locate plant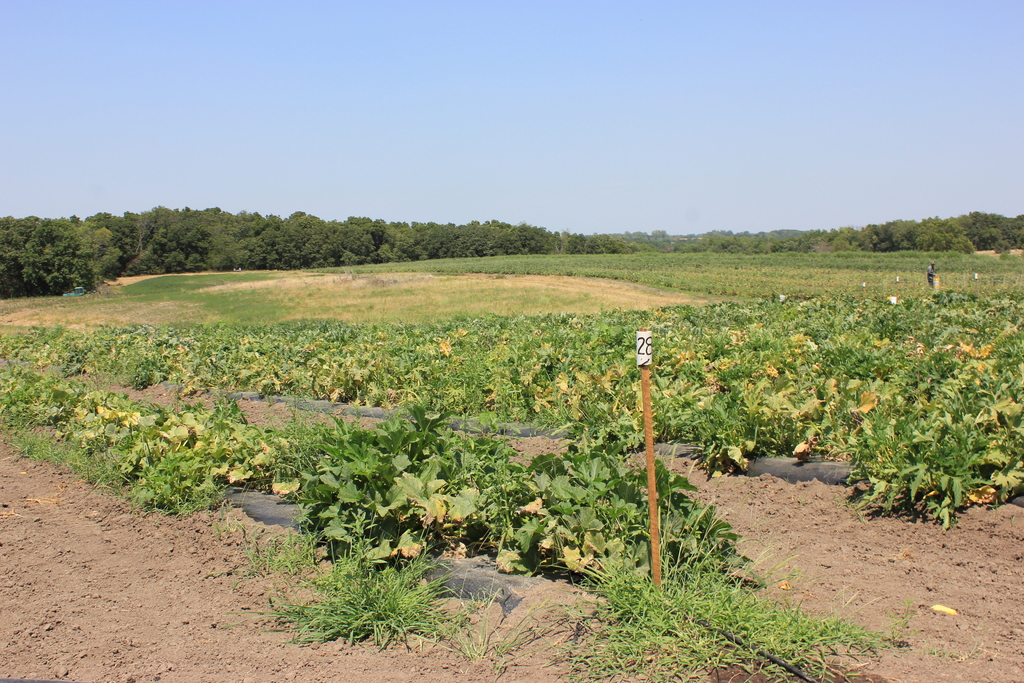
locate(124, 445, 220, 525)
